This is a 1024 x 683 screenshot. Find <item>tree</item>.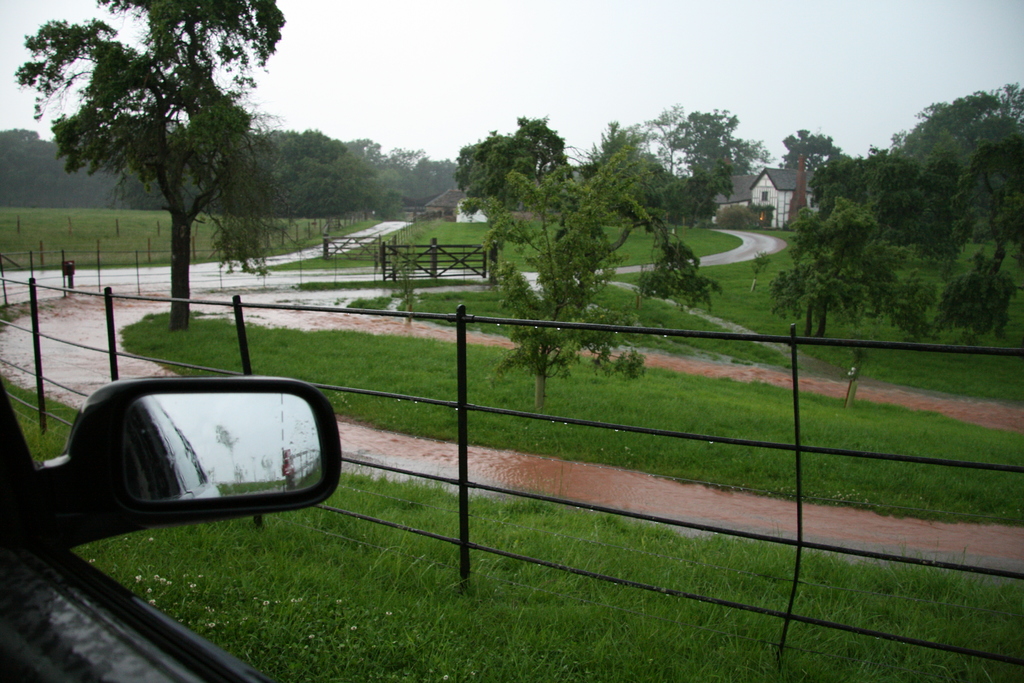
Bounding box: box=[779, 128, 849, 173].
